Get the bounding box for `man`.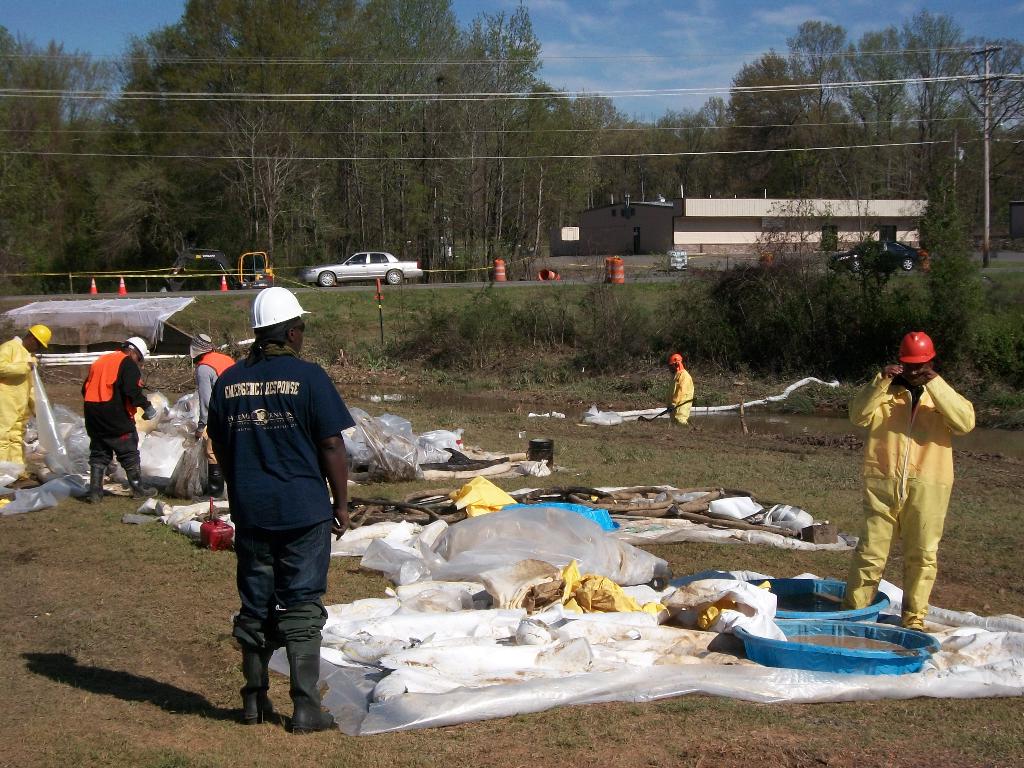
left=209, top=287, right=353, bottom=732.
